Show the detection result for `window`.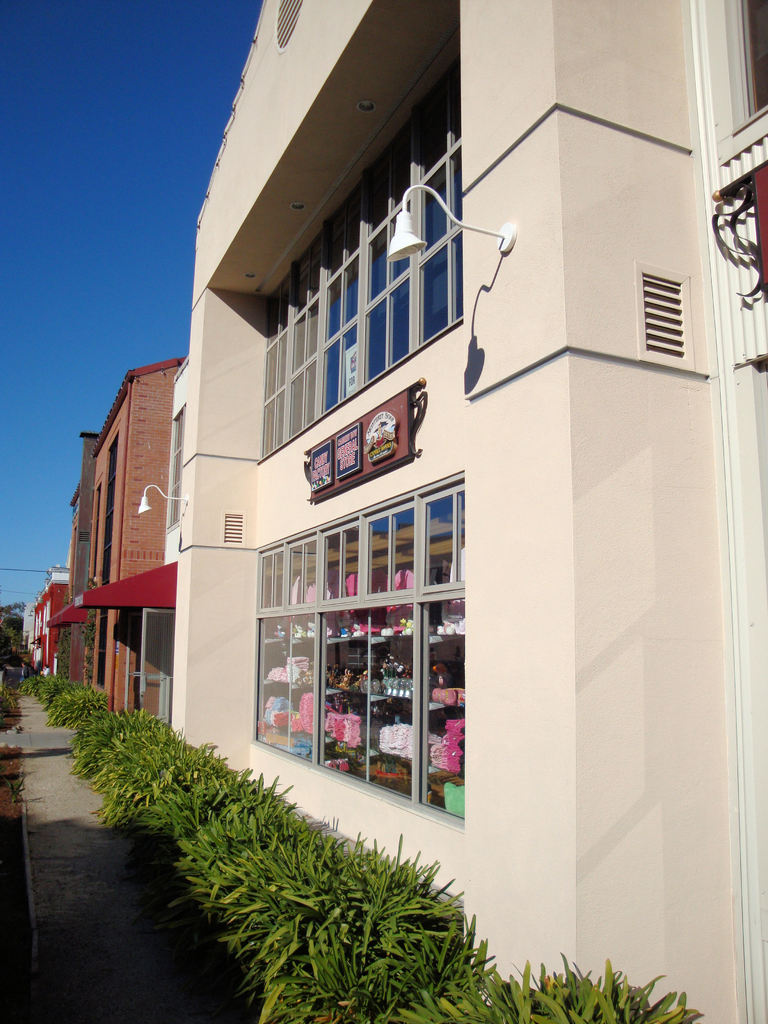
rect(247, 461, 464, 831).
